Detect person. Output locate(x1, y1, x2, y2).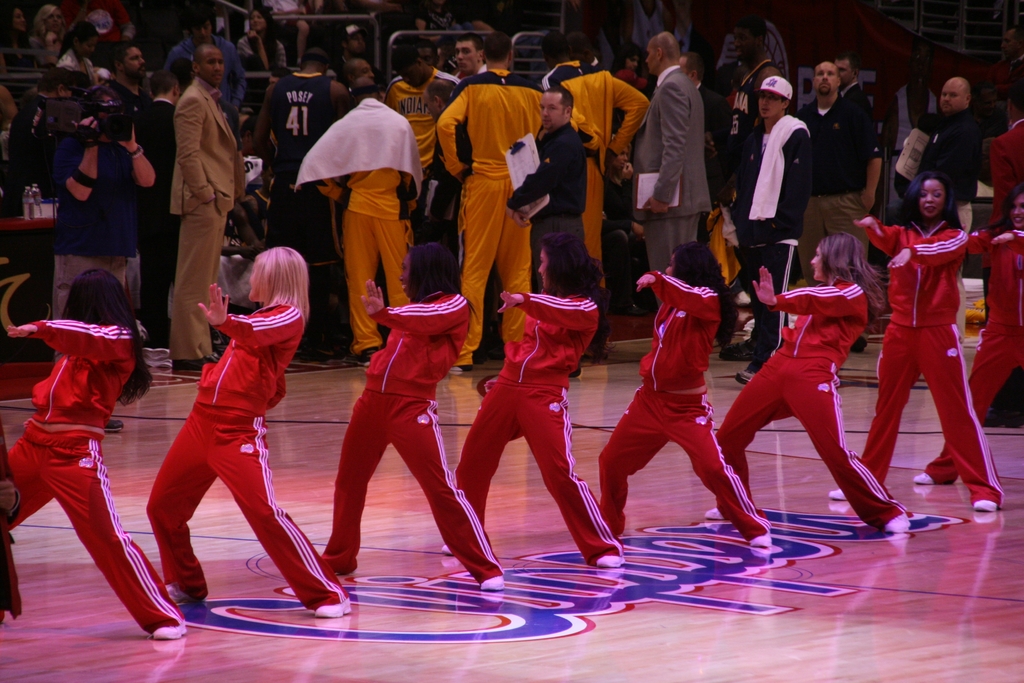
locate(428, 215, 619, 575).
